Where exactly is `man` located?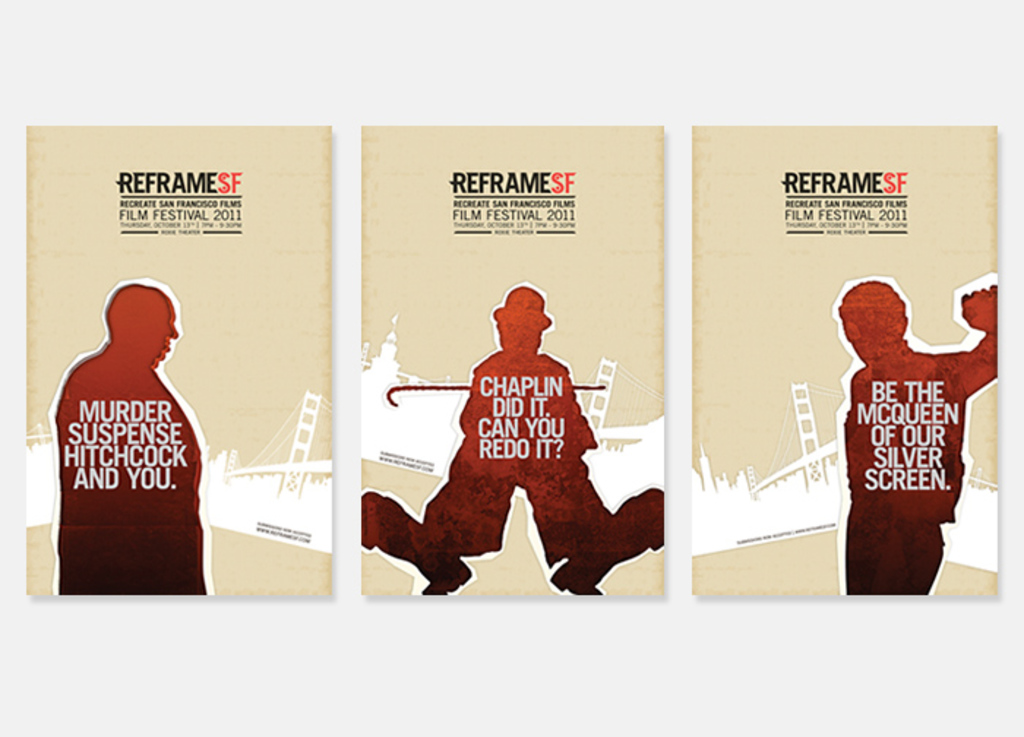
Its bounding box is (56,282,211,597).
